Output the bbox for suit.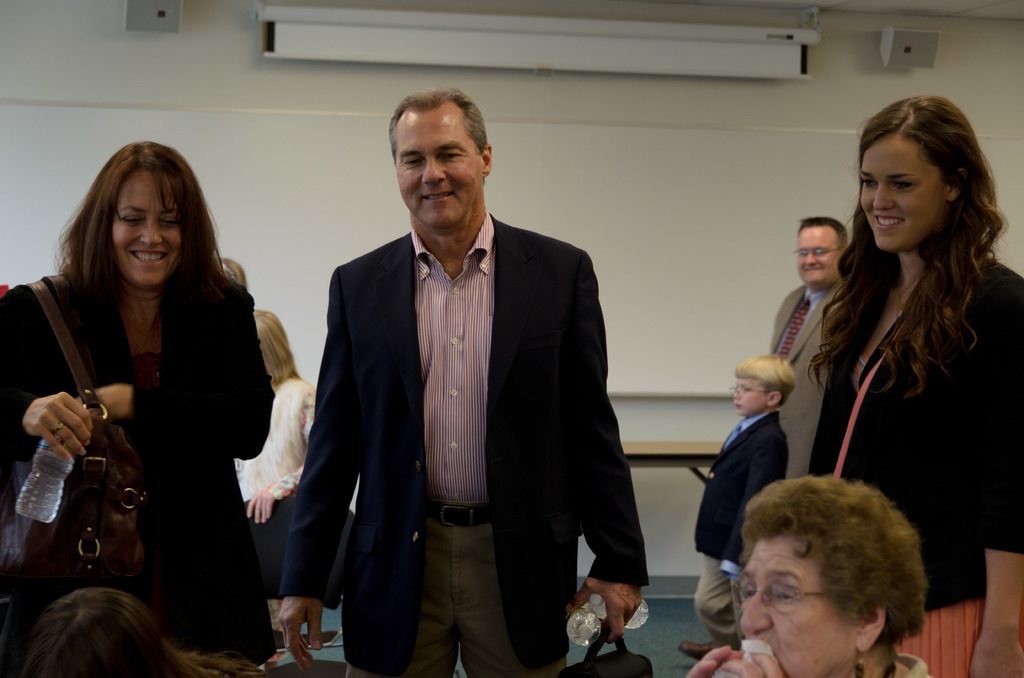
region(0, 273, 270, 669).
